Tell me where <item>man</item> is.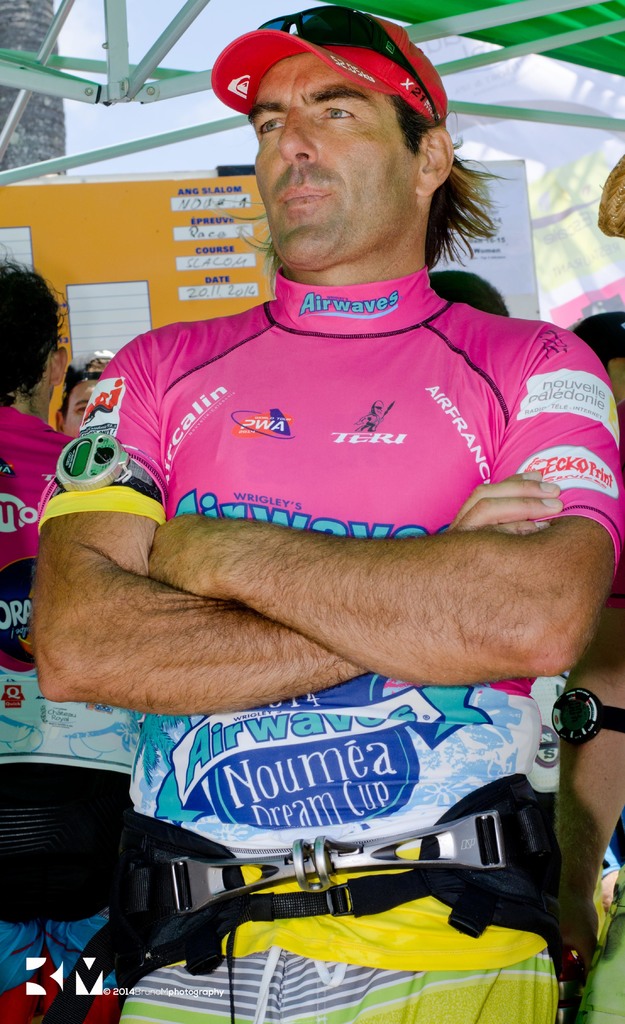
<item>man</item> is at crop(44, 27, 604, 751).
